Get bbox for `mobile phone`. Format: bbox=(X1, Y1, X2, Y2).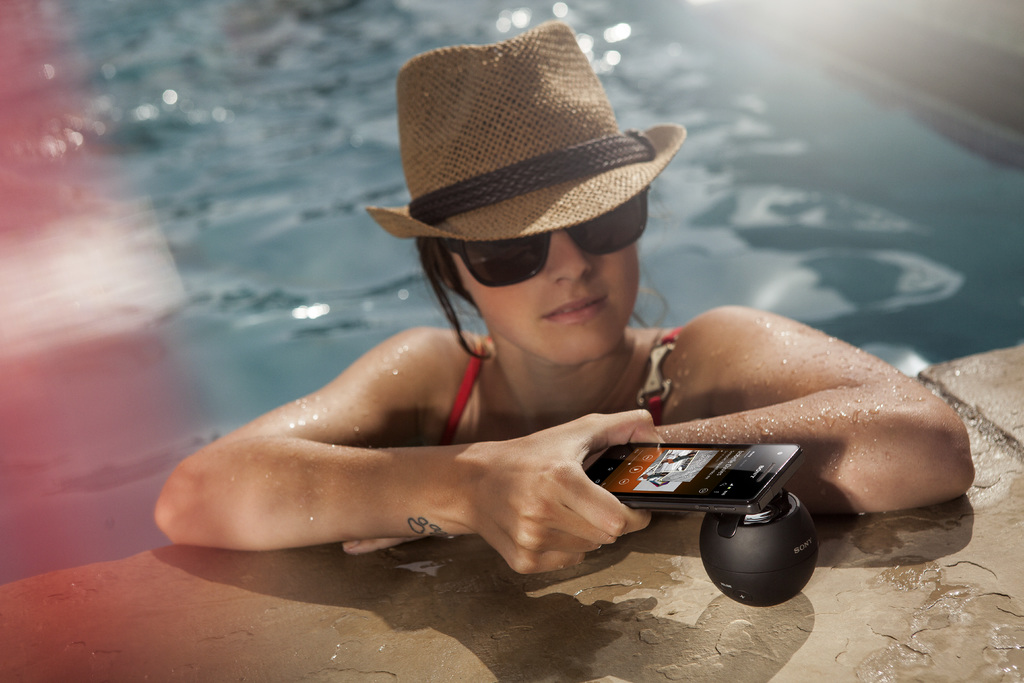
bbox=(579, 437, 804, 507).
